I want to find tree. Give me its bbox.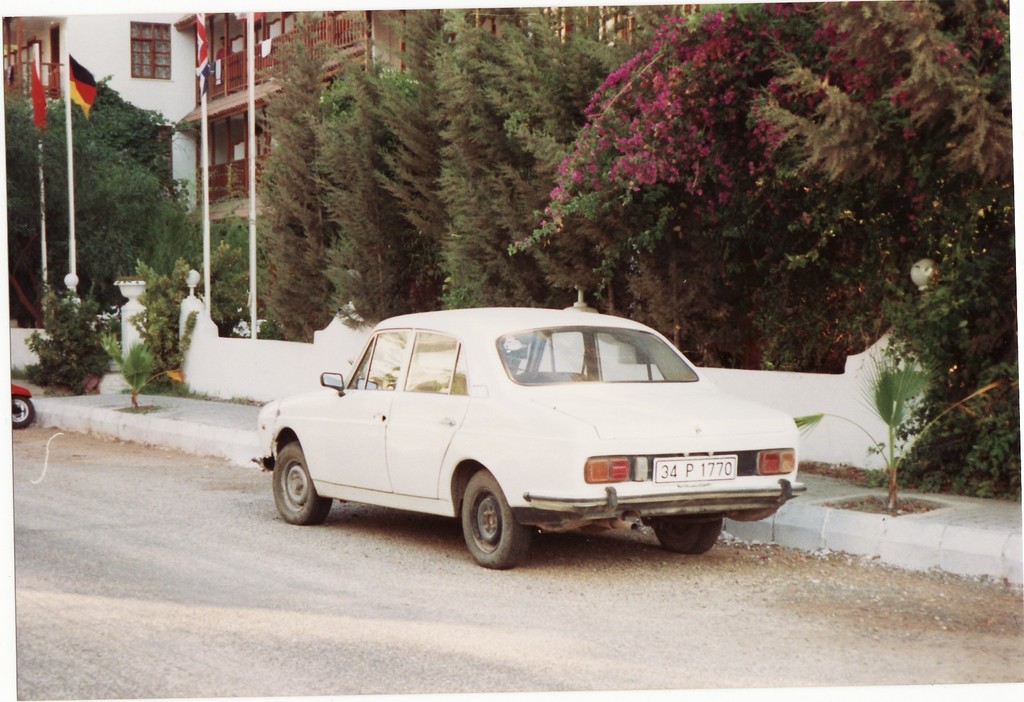
433/4/564/327.
